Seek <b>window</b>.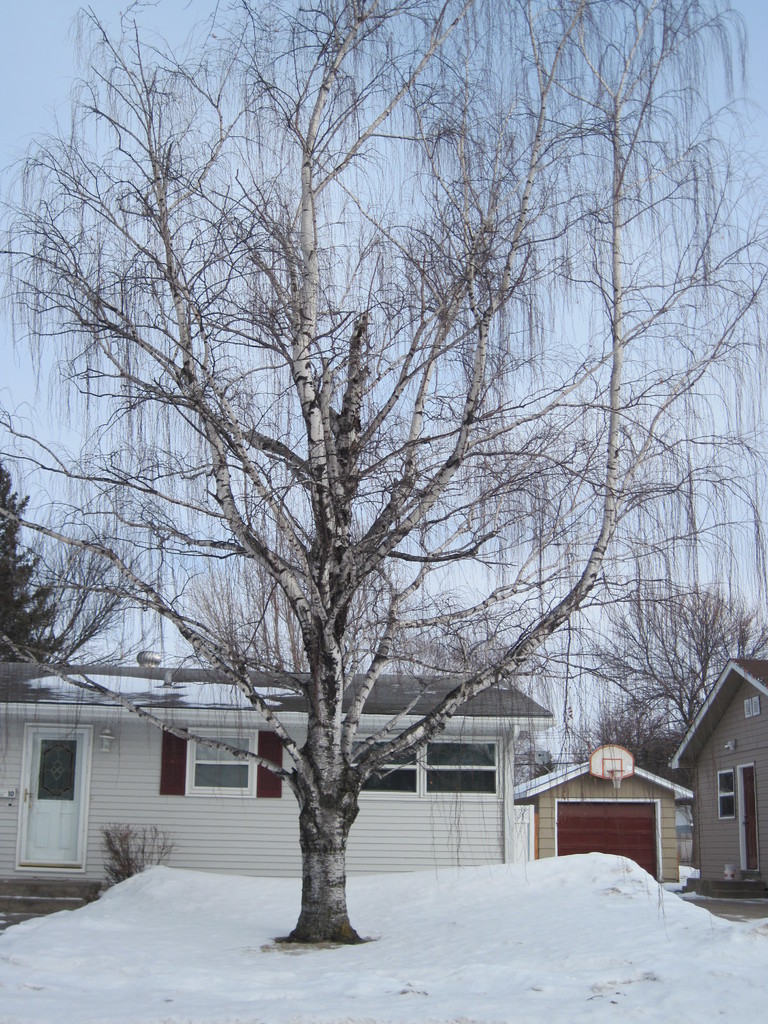
(718, 769, 734, 816).
